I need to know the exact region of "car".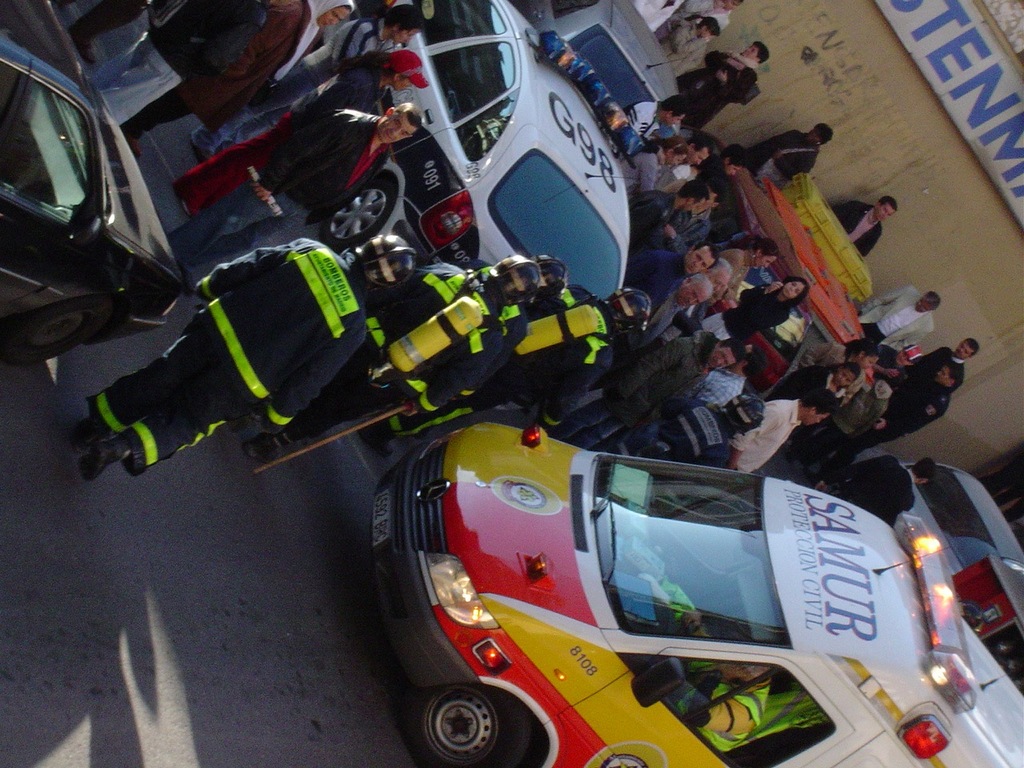
Region: box(362, 405, 966, 758).
